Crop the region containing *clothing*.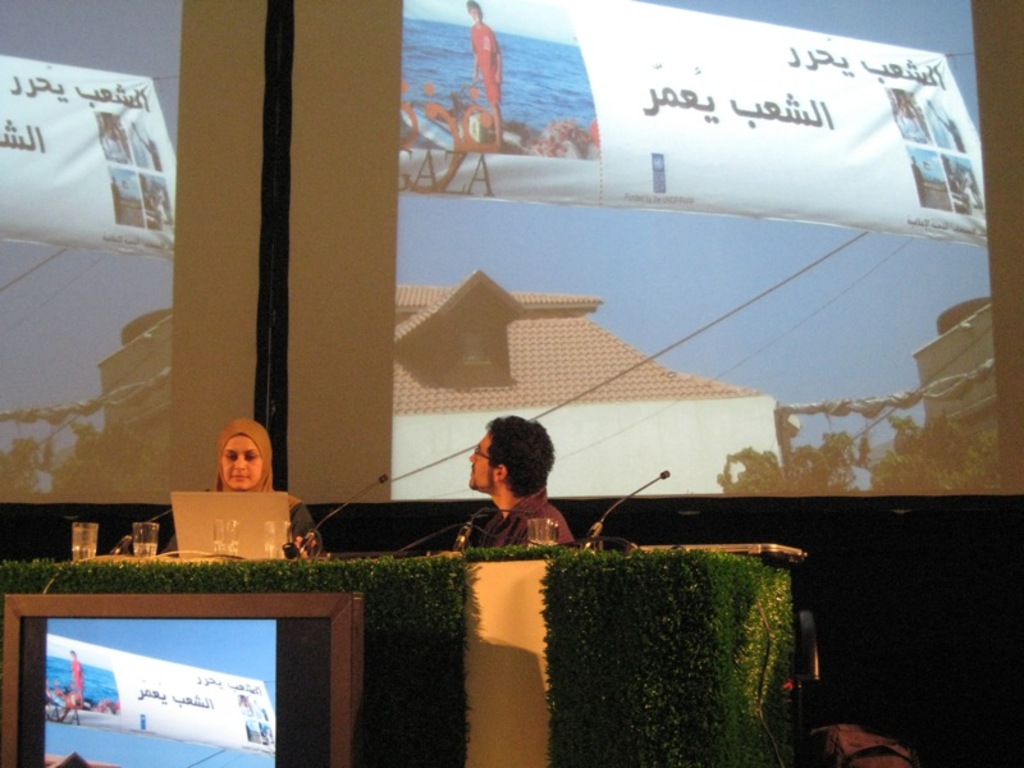
Crop region: 445:484:570:562.
